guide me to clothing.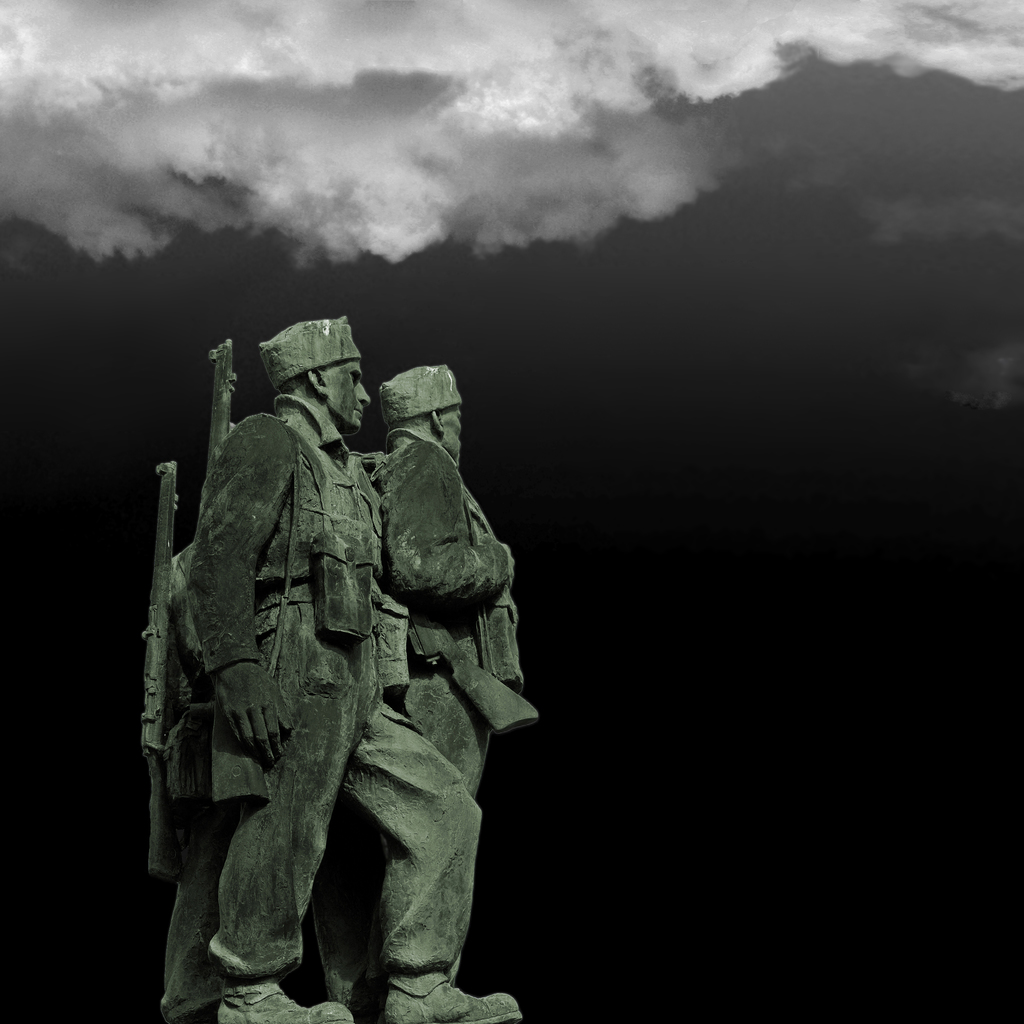
Guidance: l=128, t=369, r=451, b=1023.
